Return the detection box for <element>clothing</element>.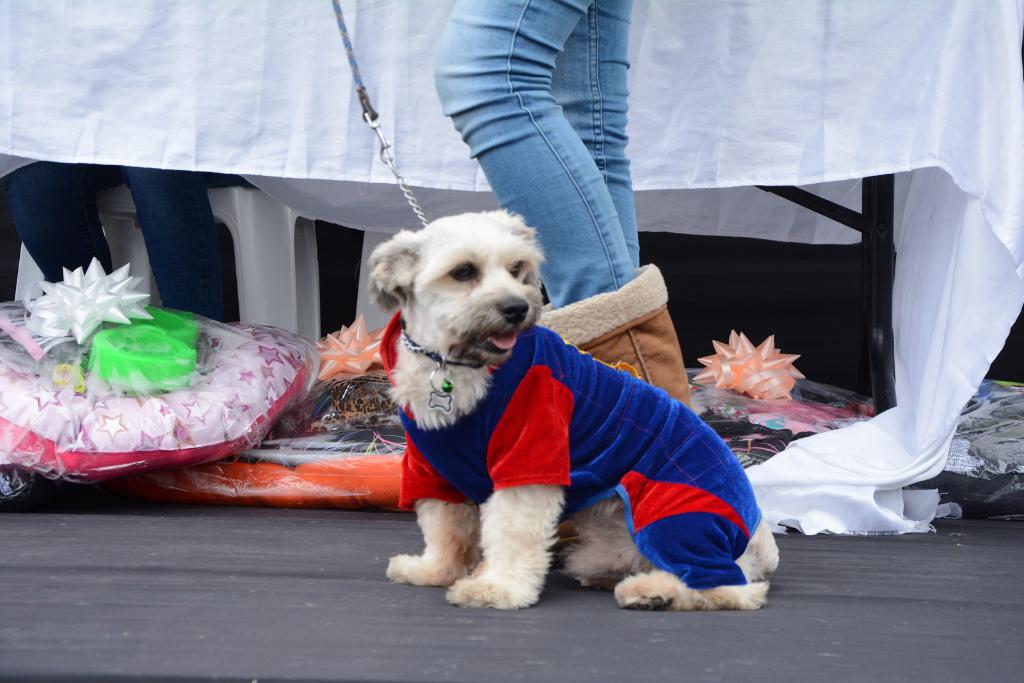
detection(340, 210, 728, 561).
